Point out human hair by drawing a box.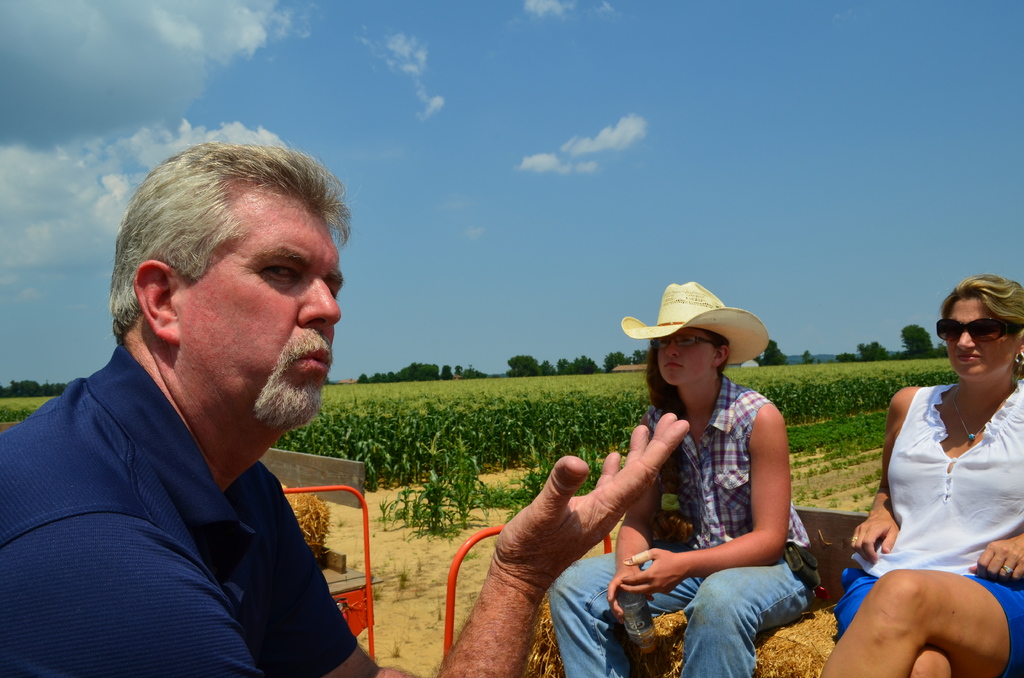
102,146,319,341.
